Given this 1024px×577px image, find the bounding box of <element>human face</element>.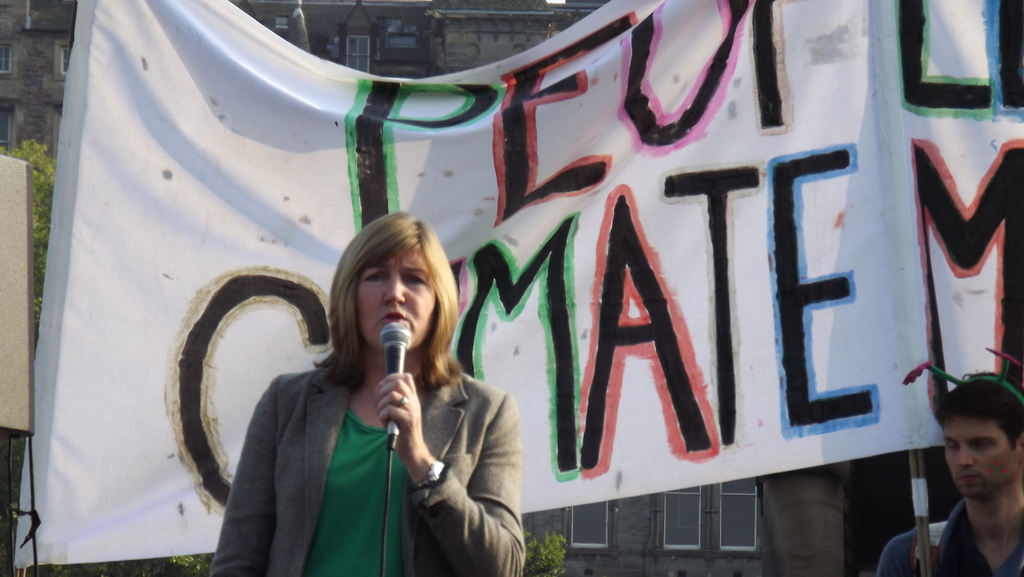
{"left": 355, "top": 245, "right": 436, "bottom": 355}.
